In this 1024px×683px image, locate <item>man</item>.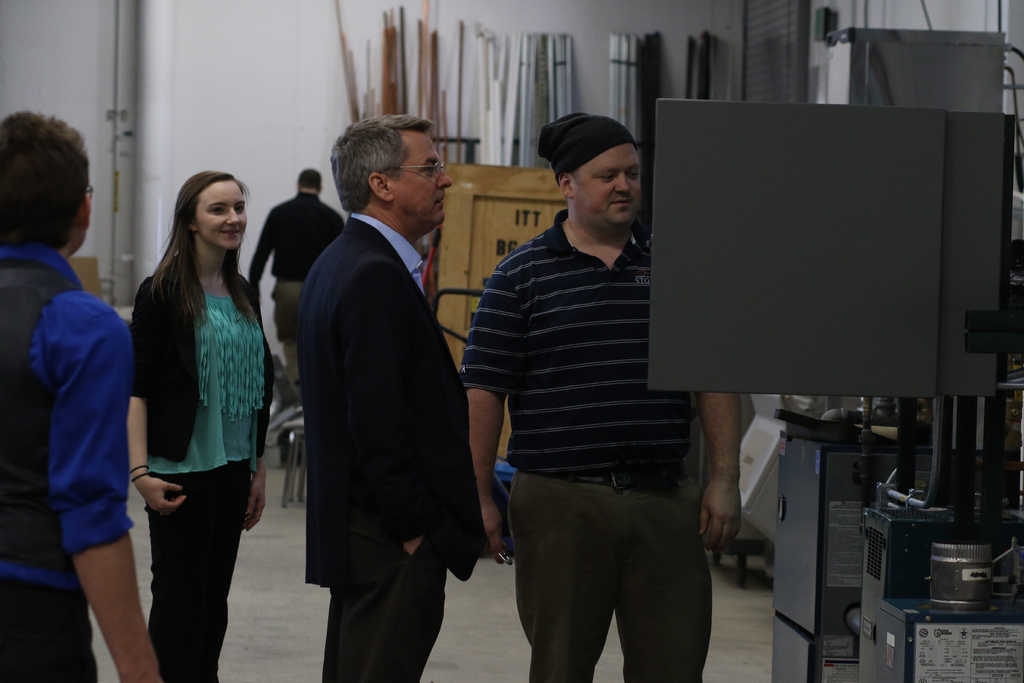
Bounding box: {"left": 245, "top": 165, "right": 346, "bottom": 390}.
